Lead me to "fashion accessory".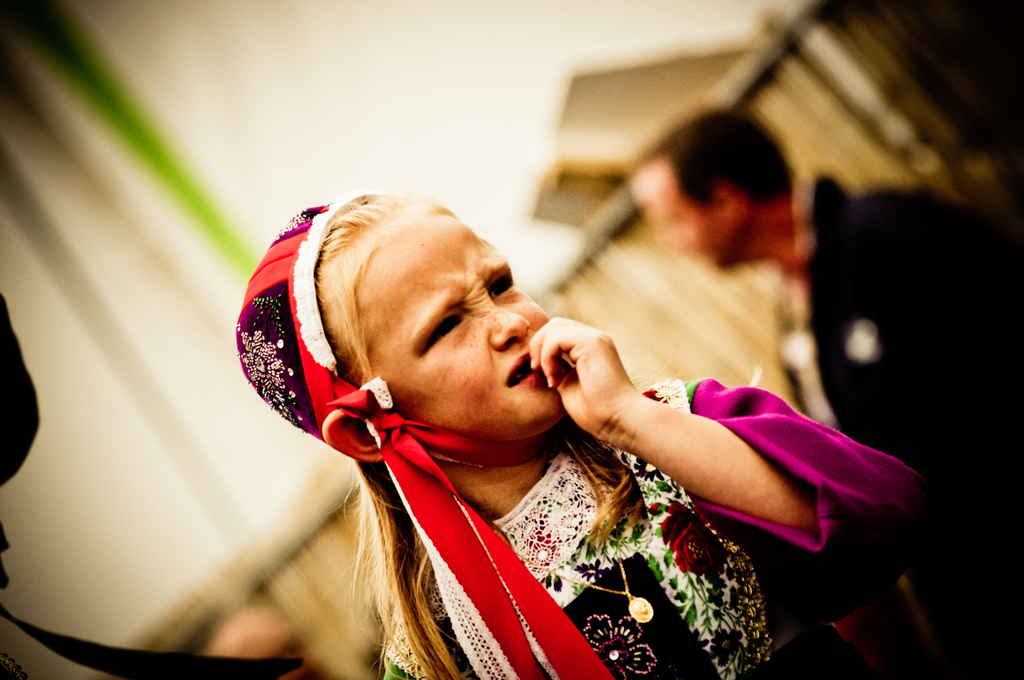
Lead to l=520, t=545, r=656, b=624.
